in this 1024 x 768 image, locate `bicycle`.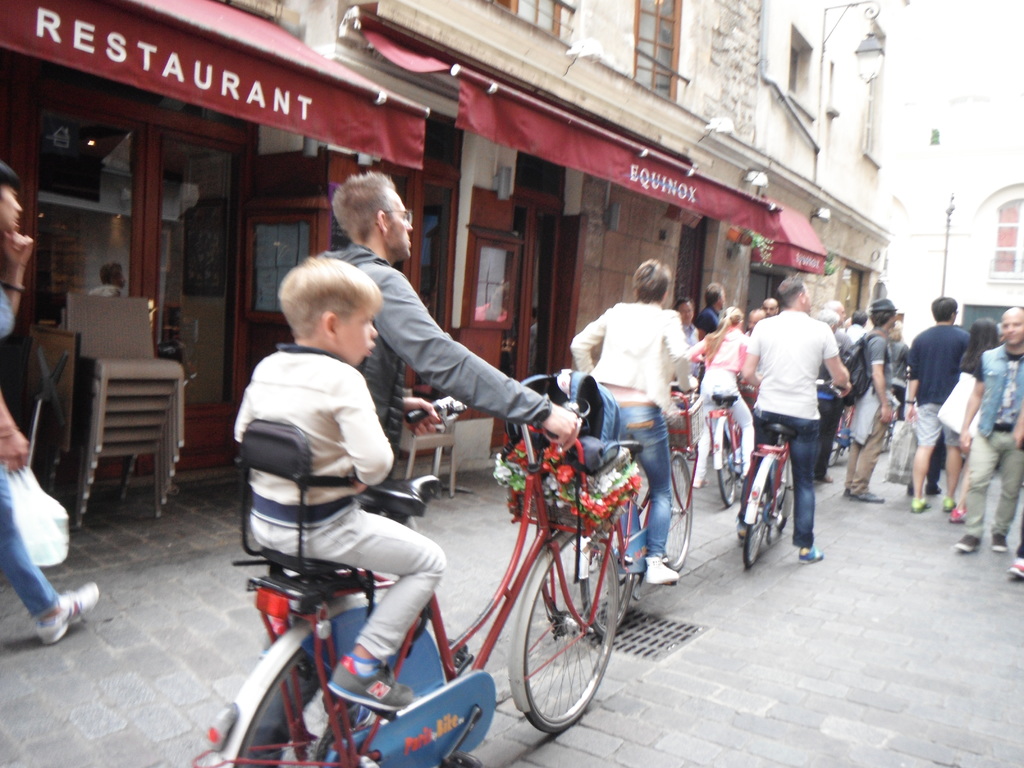
Bounding box: pyautogui.locateOnScreen(708, 399, 756, 517).
